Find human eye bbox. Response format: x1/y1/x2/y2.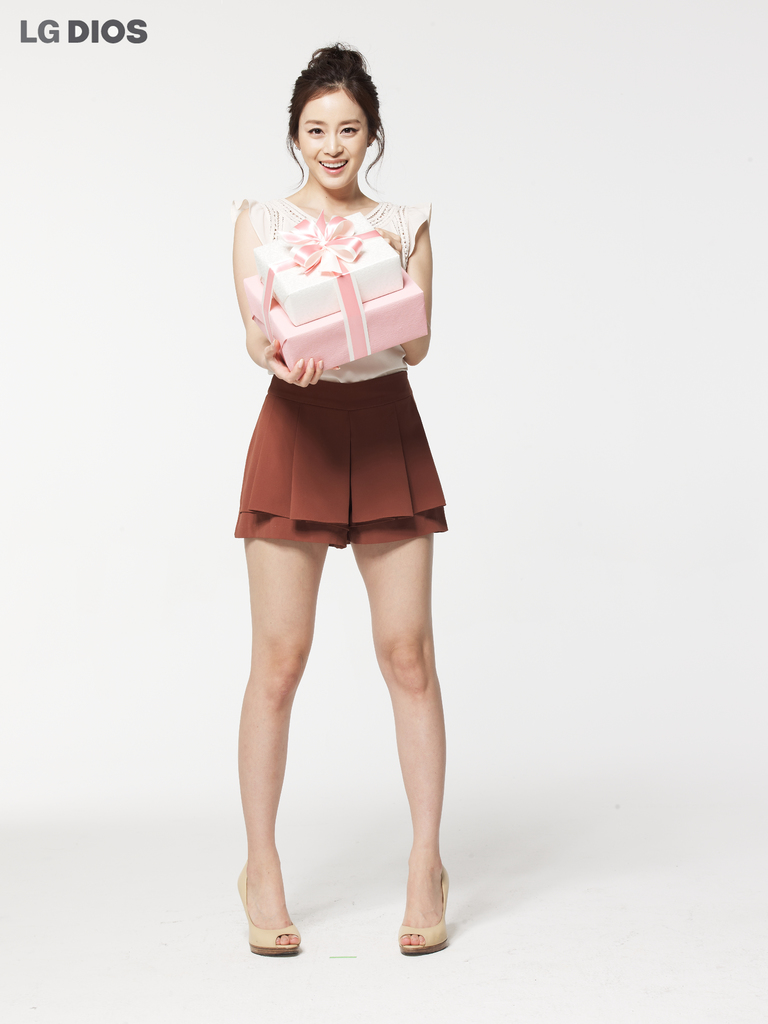
304/123/325/140.
